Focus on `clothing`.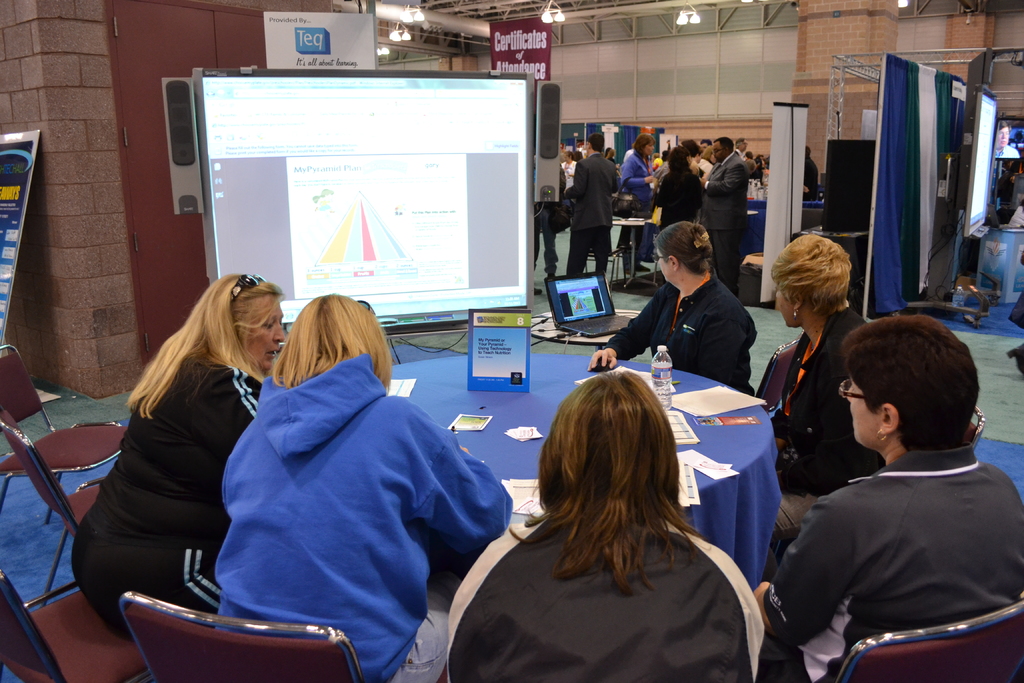
Focused at x1=217 y1=352 x2=513 y2=682.
